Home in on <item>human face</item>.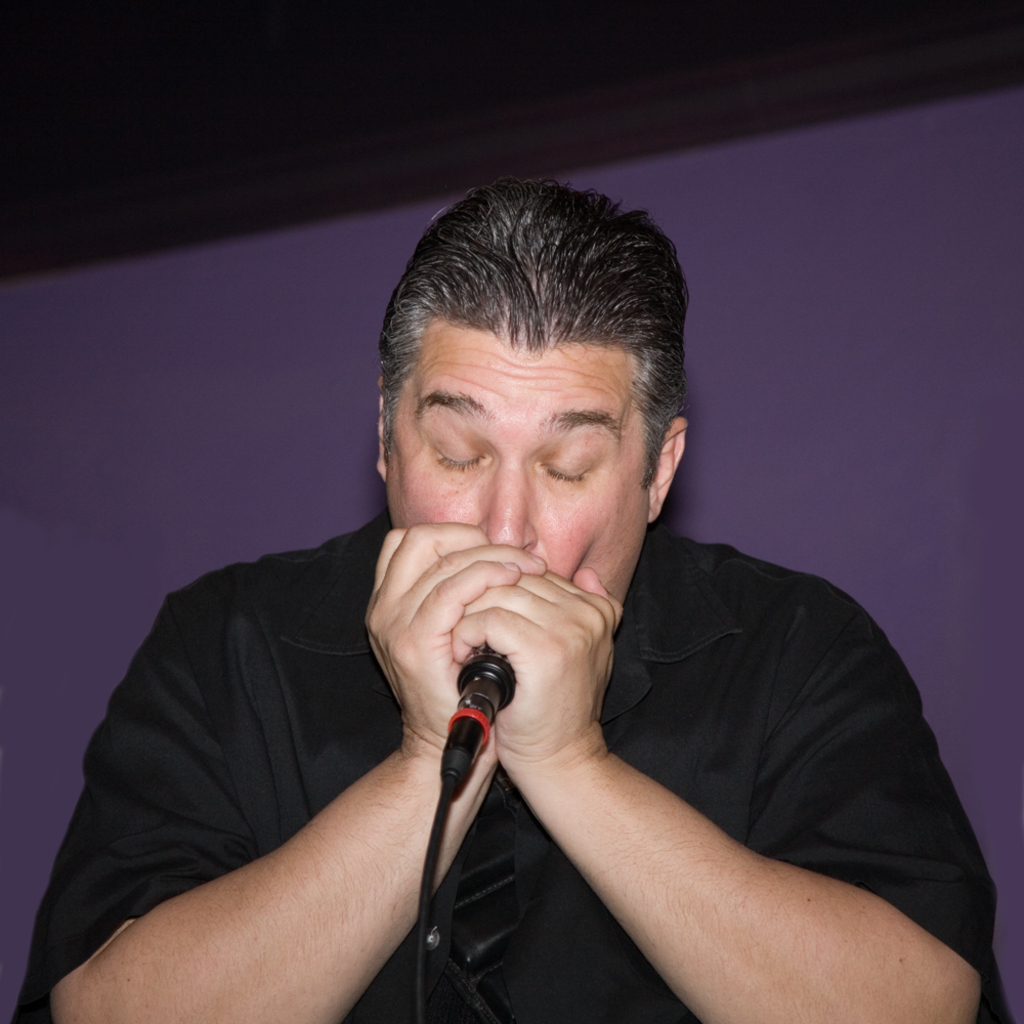
Homed in at box(383, 313, 649, 606).
